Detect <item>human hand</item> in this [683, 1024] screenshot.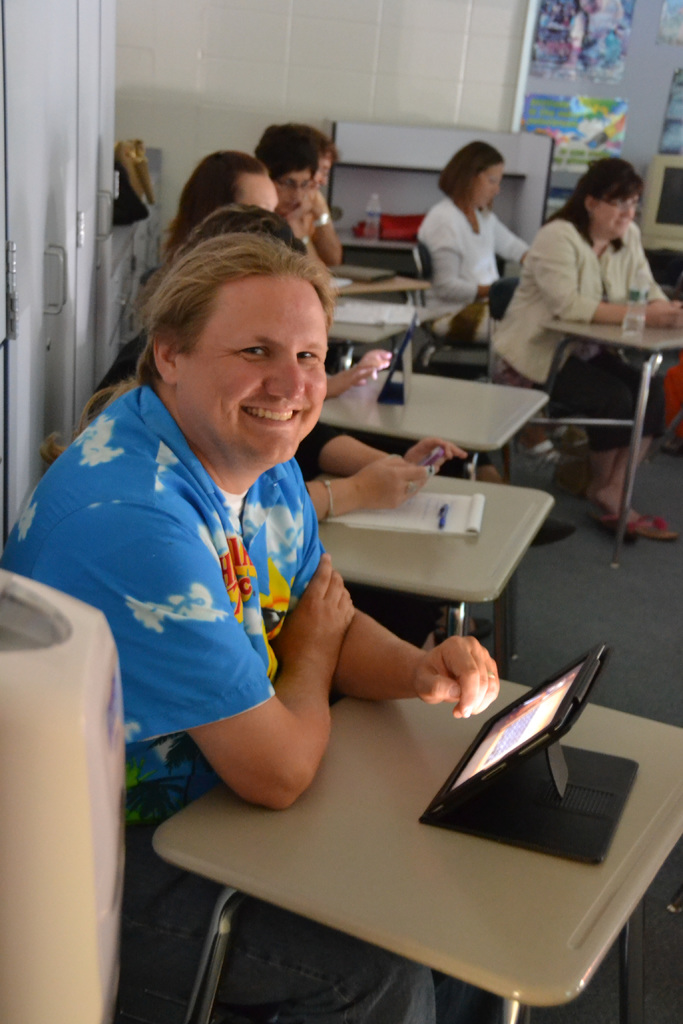
Detection: <box>332,363,374,398</box>.
